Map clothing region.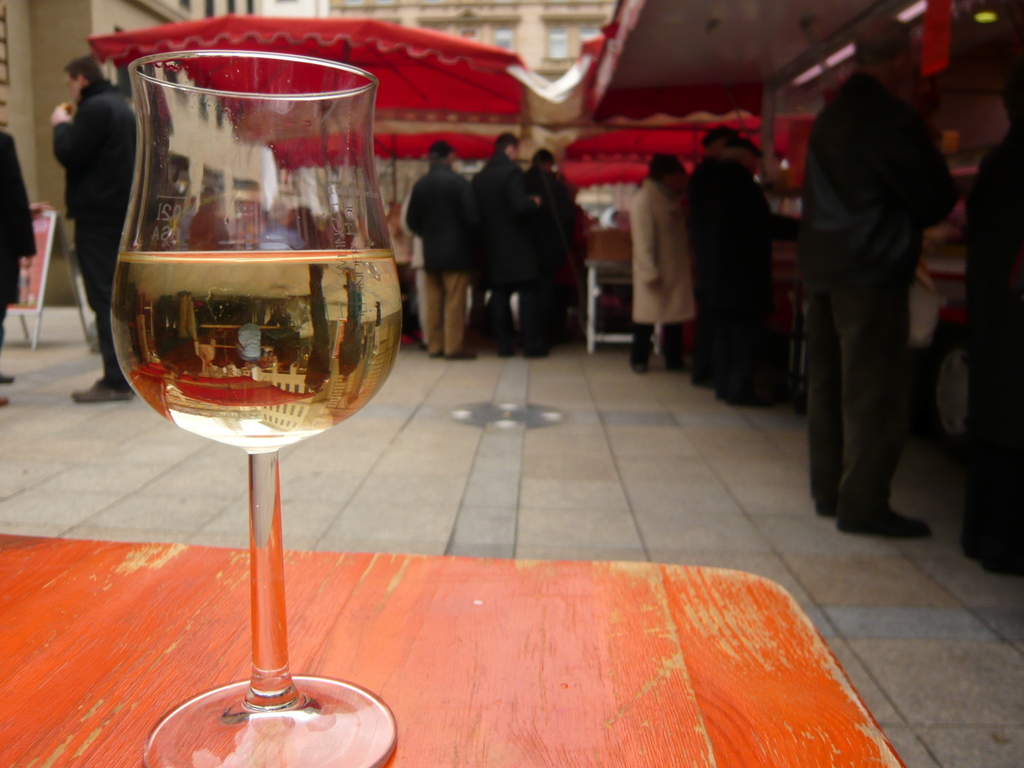
Mapped to <bbox>687, 149, 769, 401</bbox>.
